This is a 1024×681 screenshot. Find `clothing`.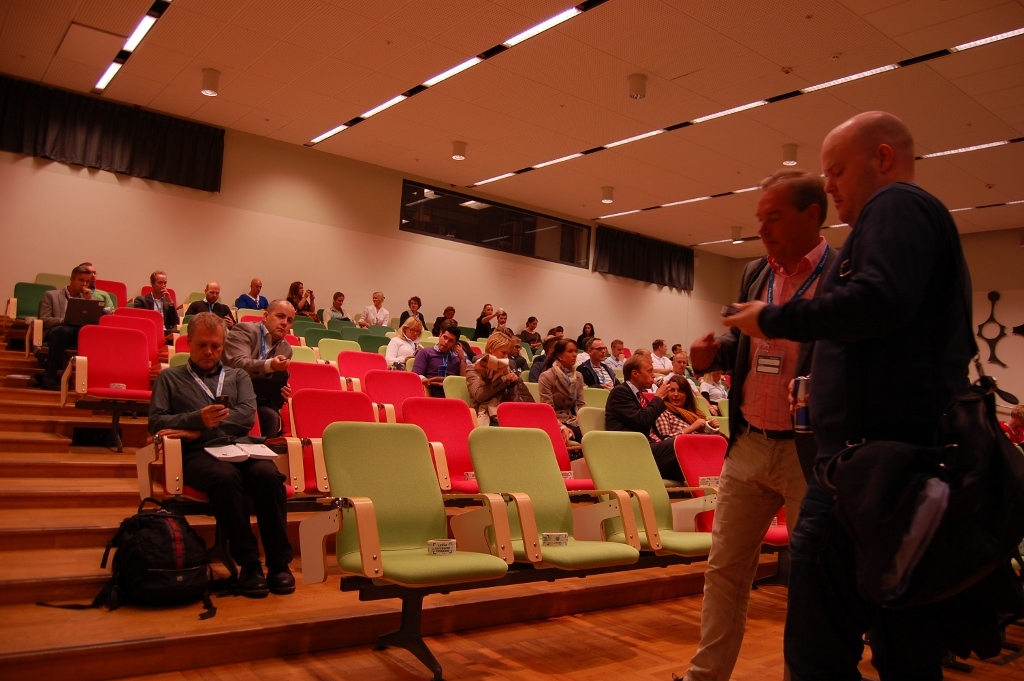
Bounding box: box=[525, 358, 548, 378].
